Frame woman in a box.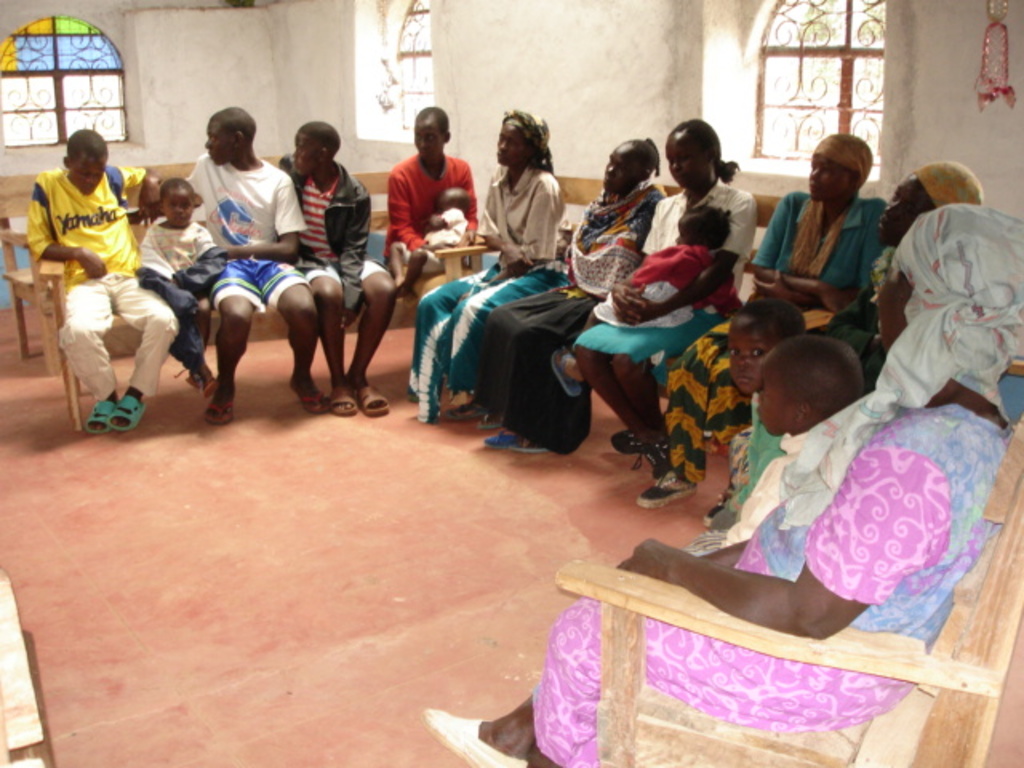
<box>578,115,760,456</box>.
